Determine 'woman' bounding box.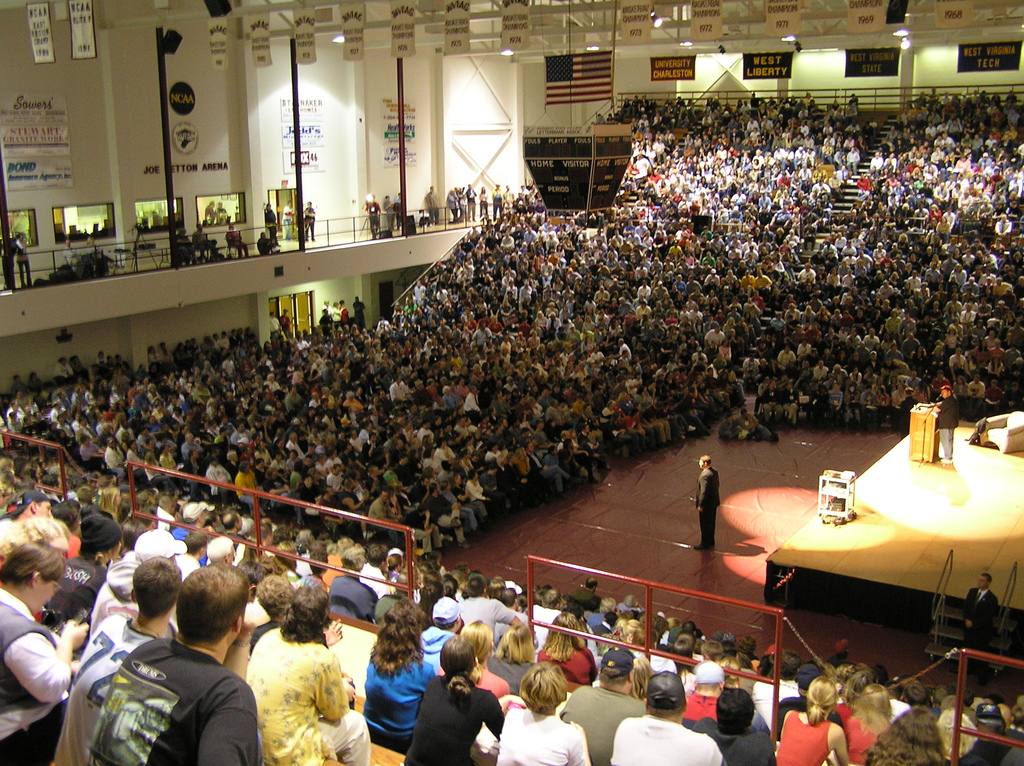
Determined: crop(536, 609, 599, 685).
